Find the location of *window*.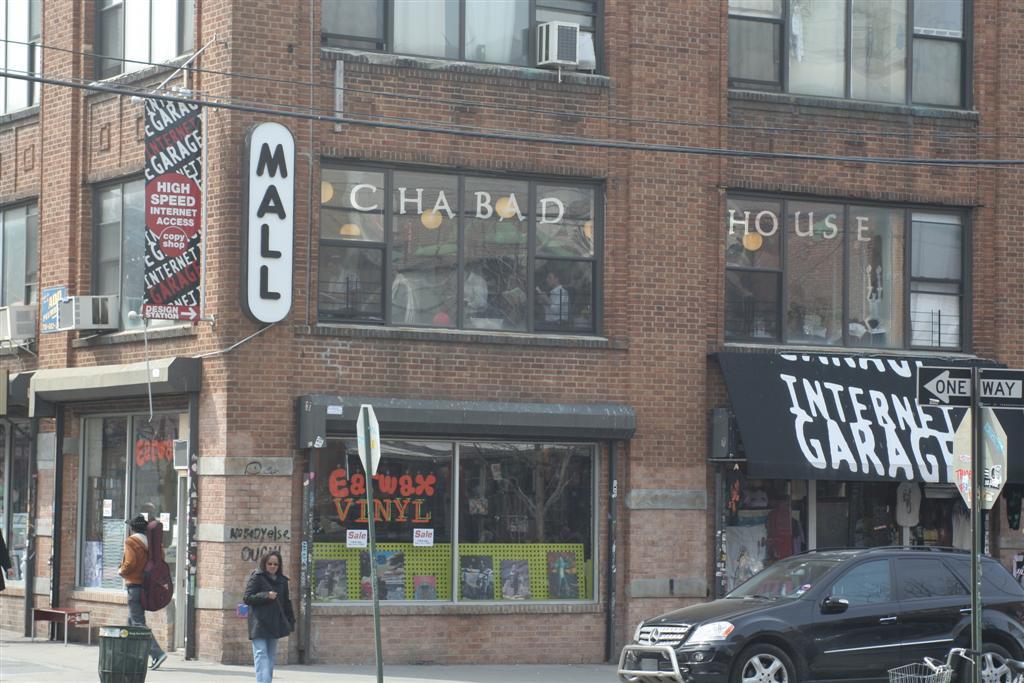
Location: {"left": 75, "top": 400, "right": 181, "bottom": 595}.
